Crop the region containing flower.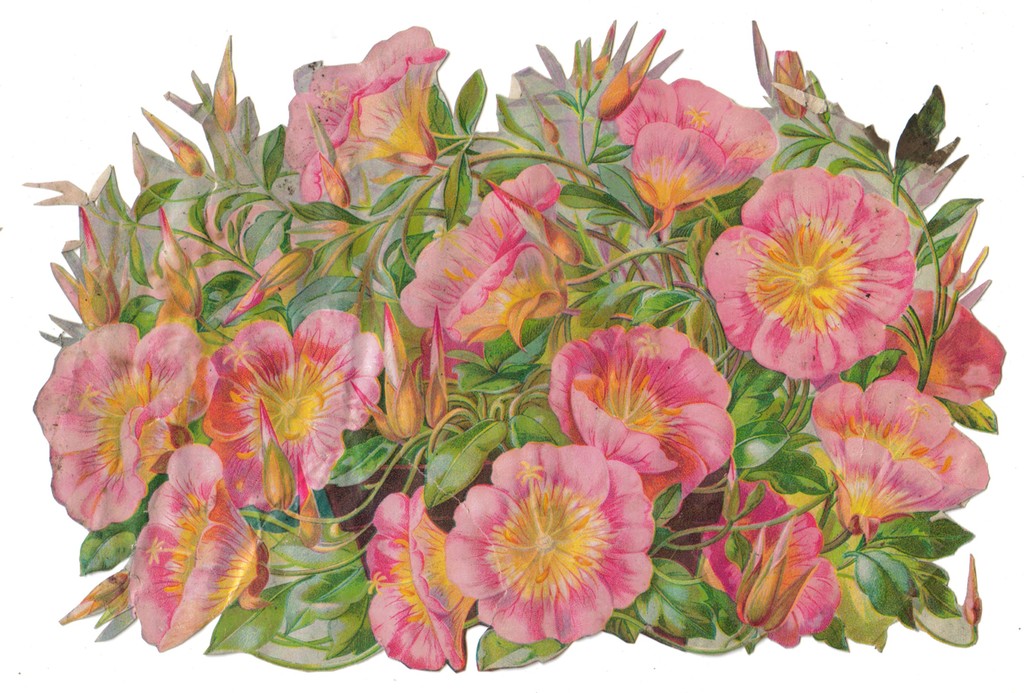
Crop region: (x1=698, y1=458, x2=846, y2=649).
